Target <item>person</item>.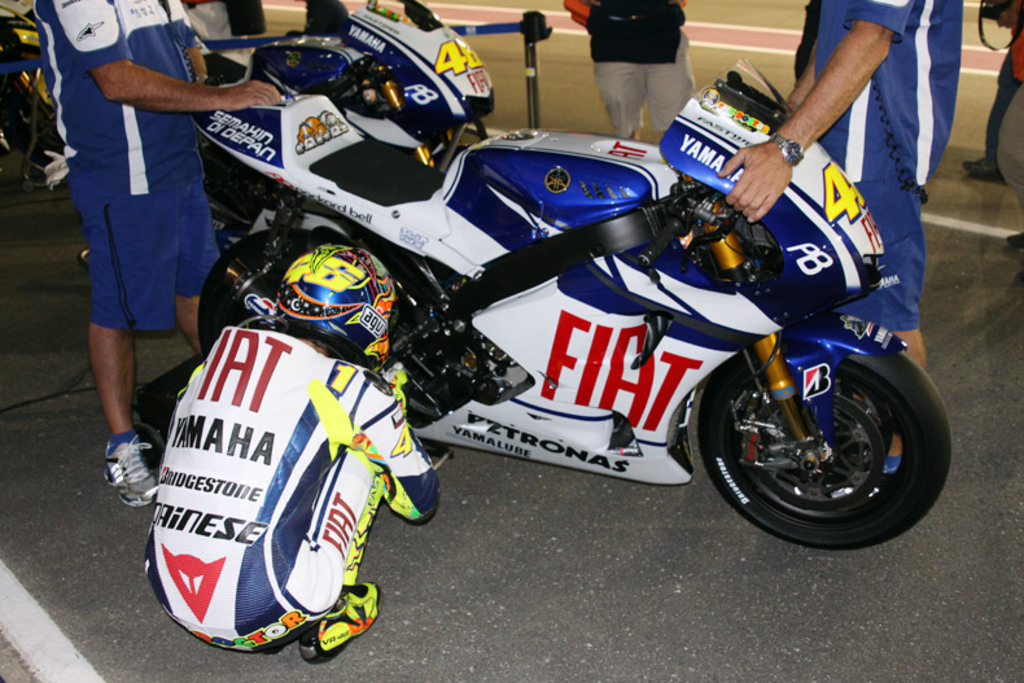
Target region: 48,0,248,483.
